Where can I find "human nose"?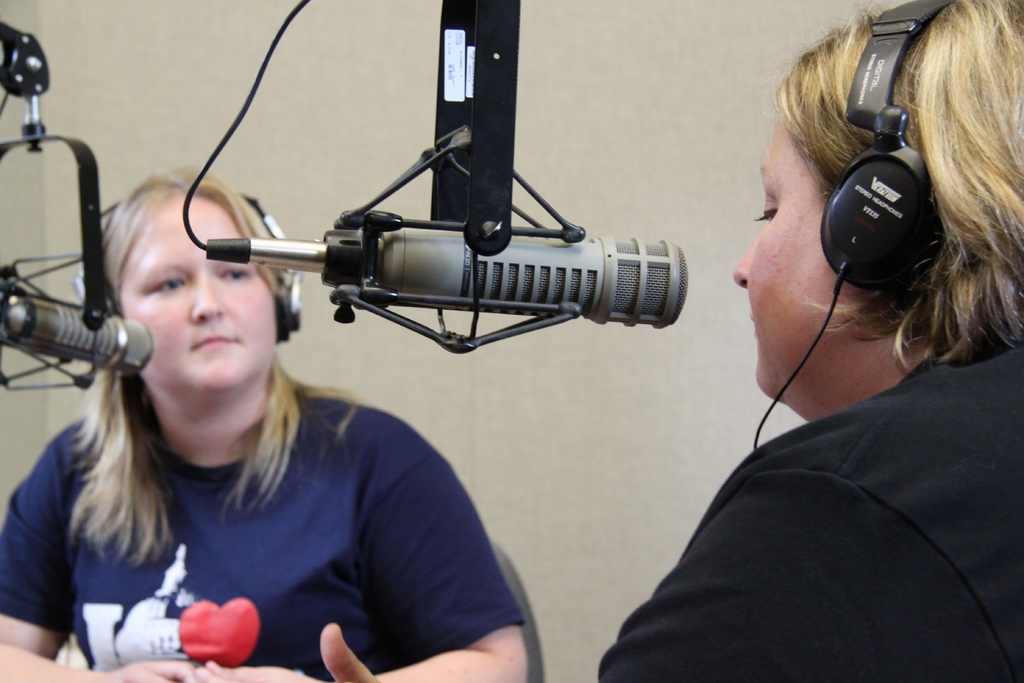
You can find it at x1=192 y1=265 x2=227 y2=322.
